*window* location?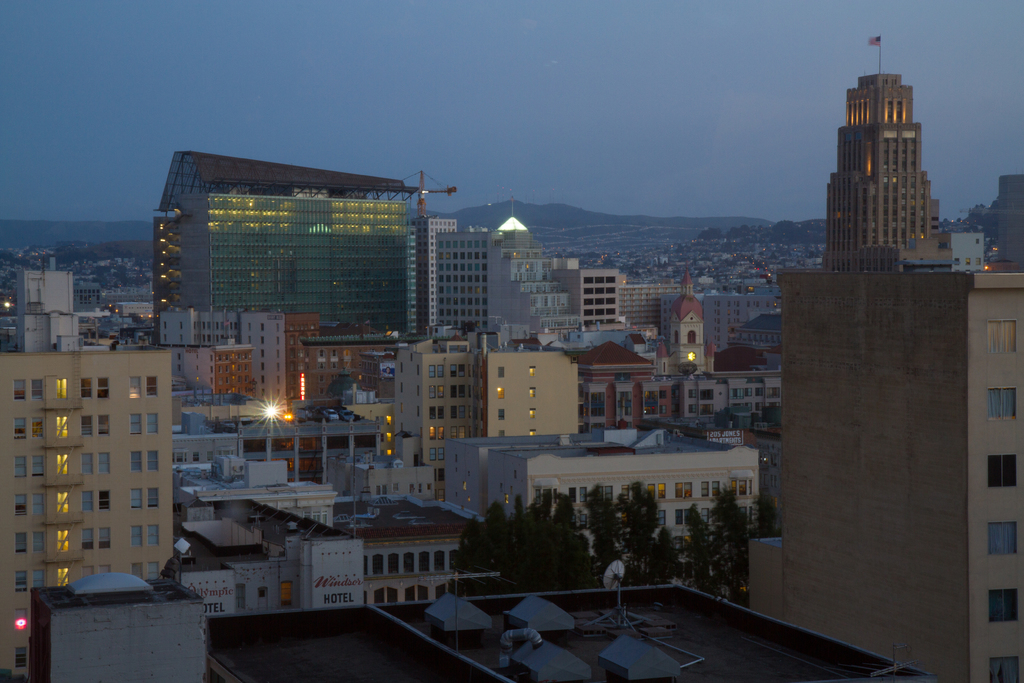
x1=84 y1=527 x2=94 y2=551
